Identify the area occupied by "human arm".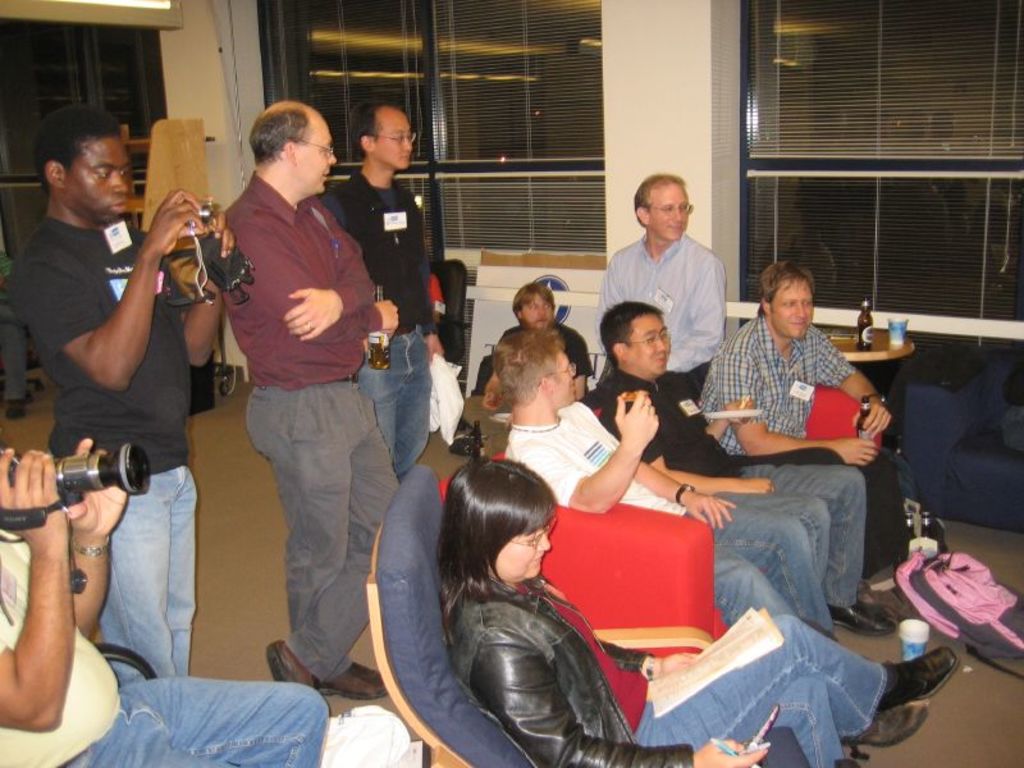
Area: crop(687, 465, 781, 498).
